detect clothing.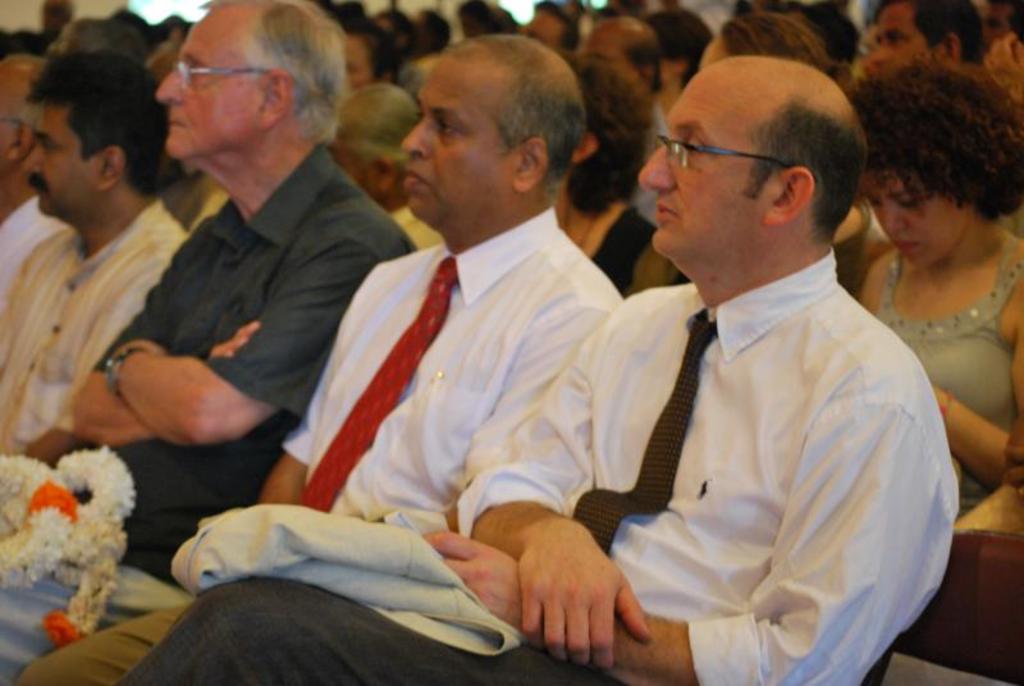
Detected at left=0, top=196, right=198, bottom=461.
